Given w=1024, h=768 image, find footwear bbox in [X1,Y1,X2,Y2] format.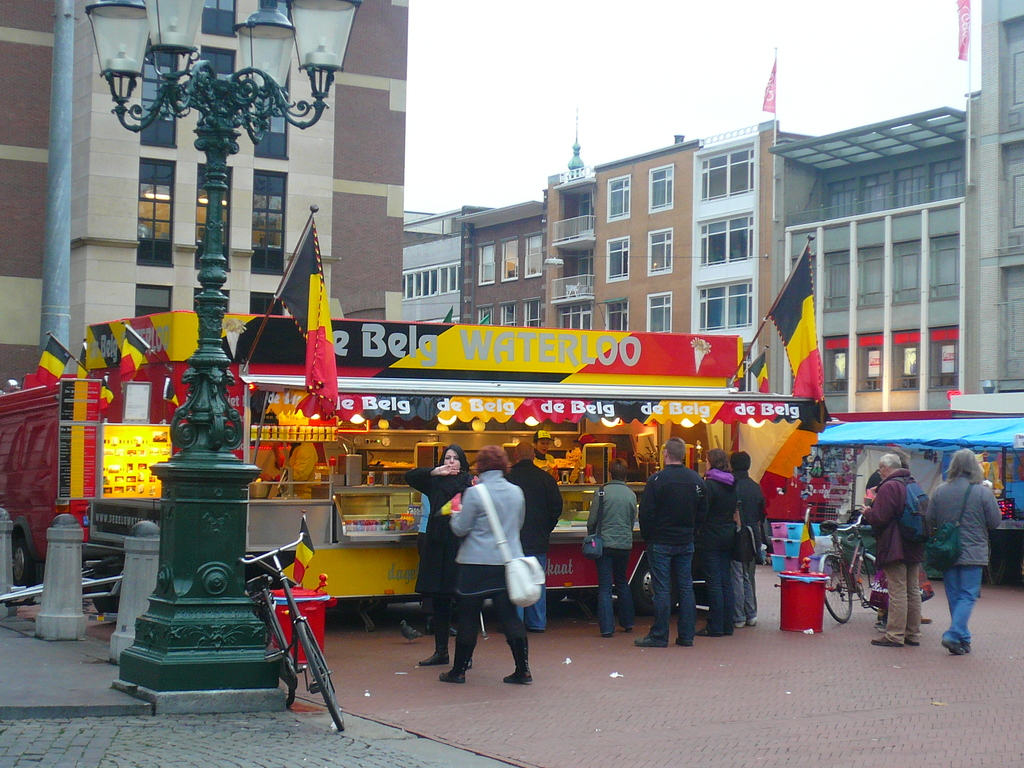
[745,617,758,628].
